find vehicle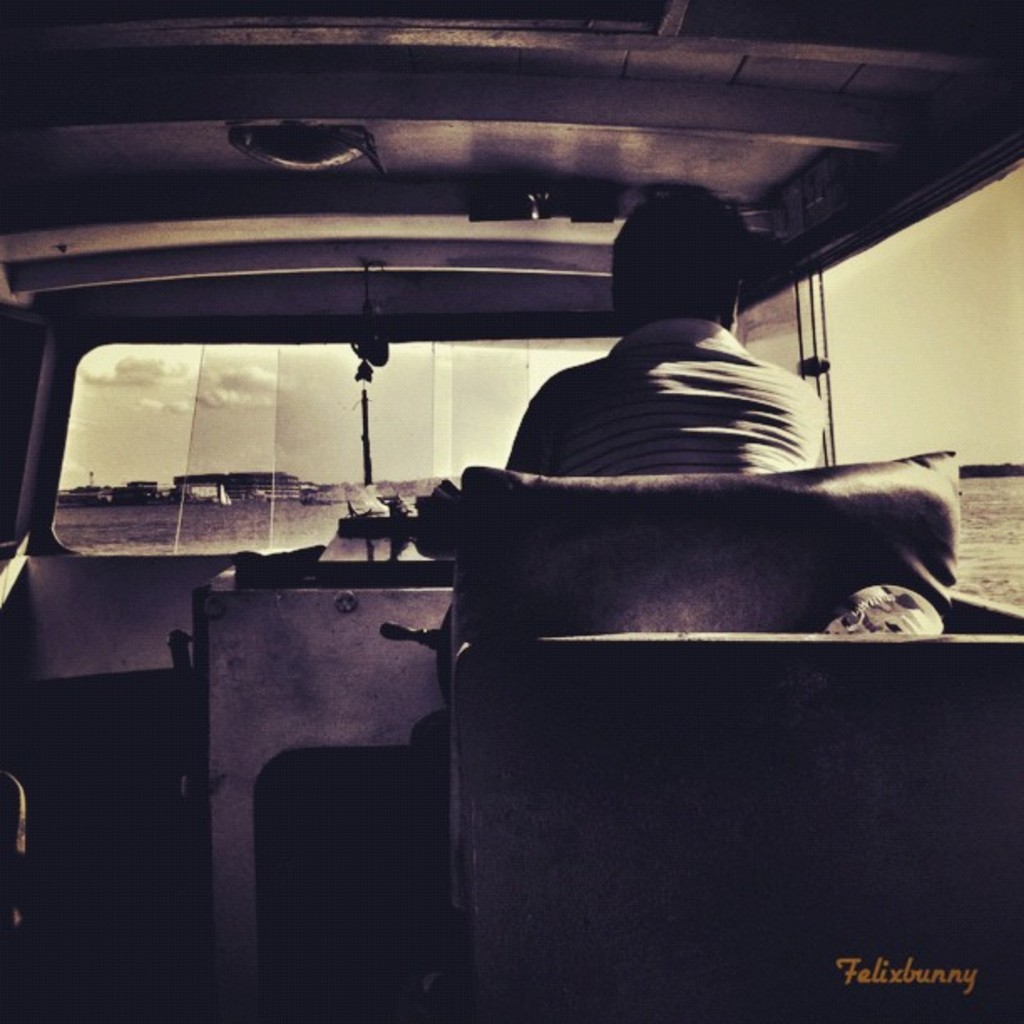
0, 55, 1023, 924
